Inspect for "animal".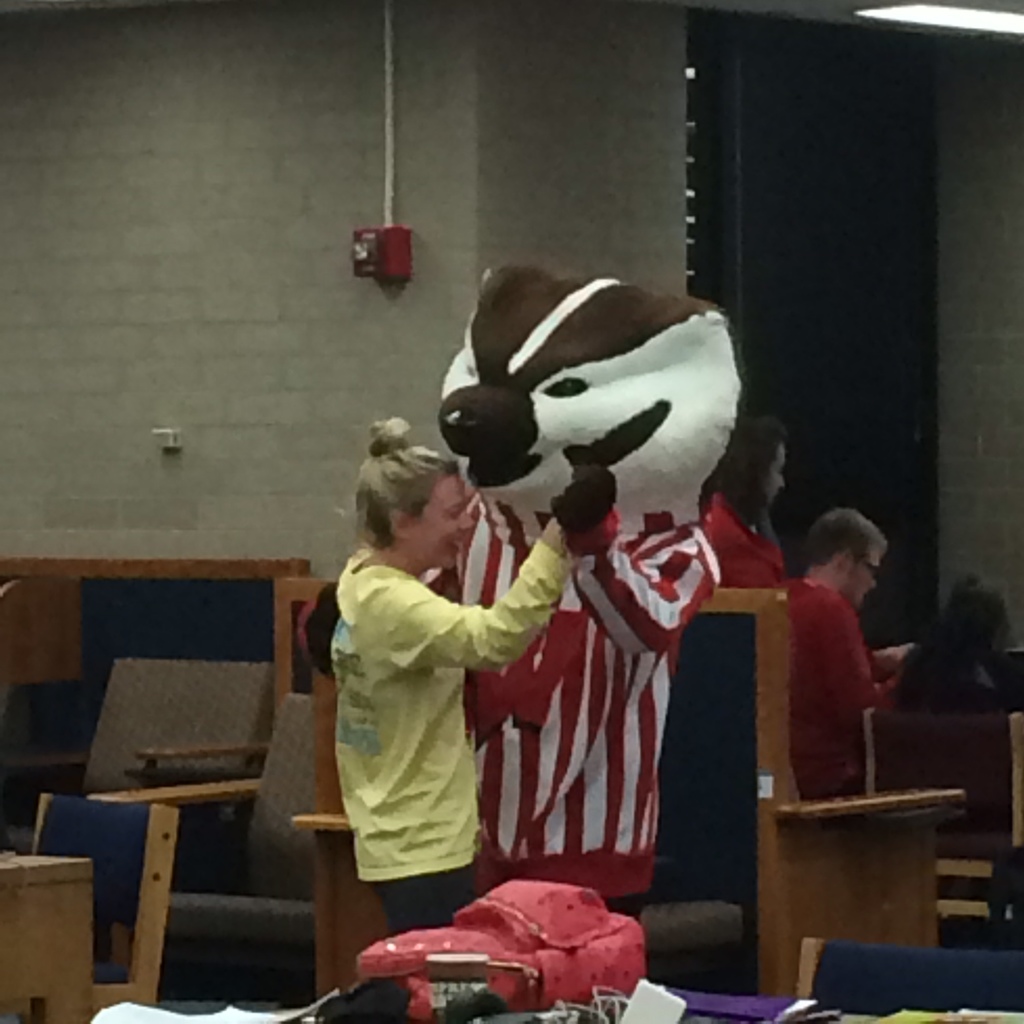
Inspection: rect(438, 260, 739, 533).
